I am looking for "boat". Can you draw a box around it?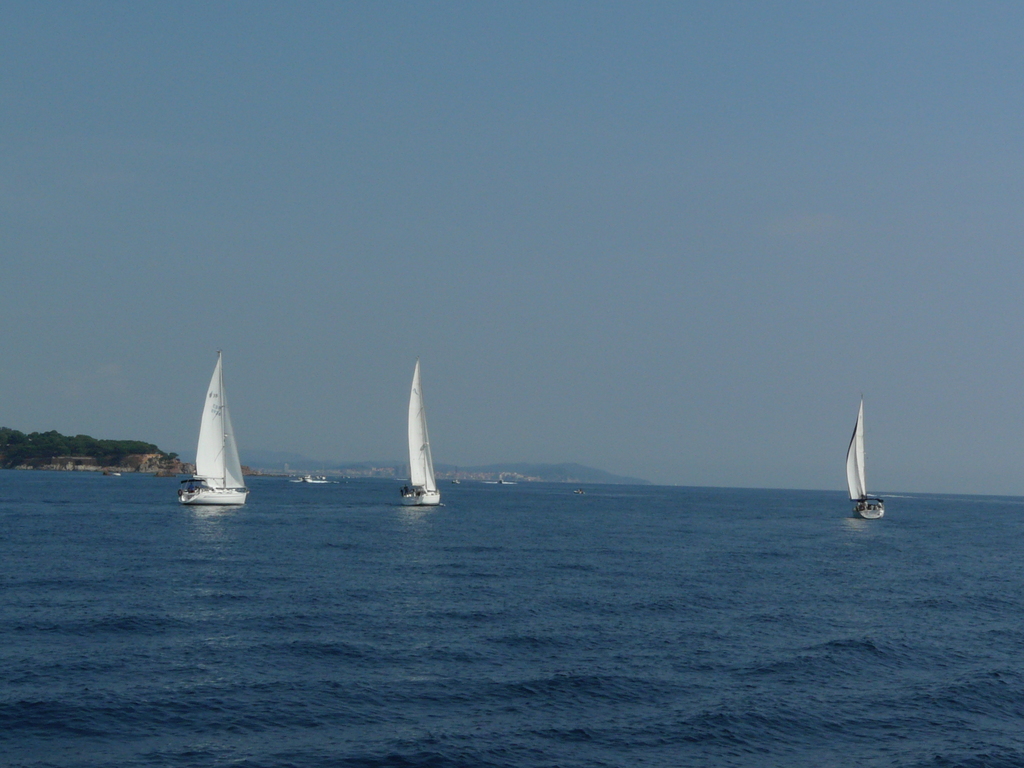
Sure, the bounding box is crop(288, 468, 319, 491).
